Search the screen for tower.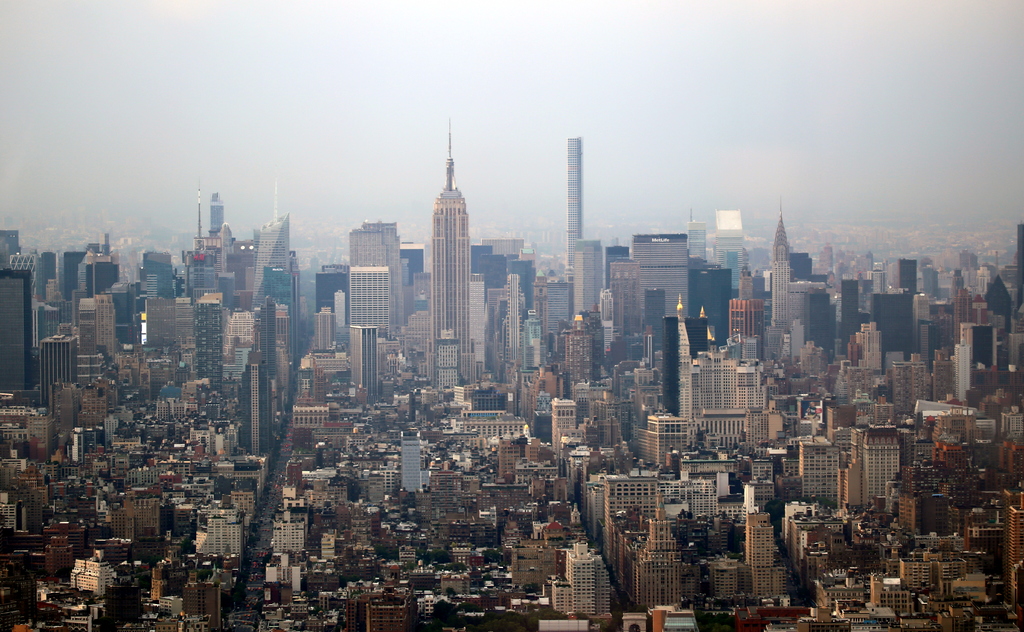
Found at detection(845, 270, 881, 377).
